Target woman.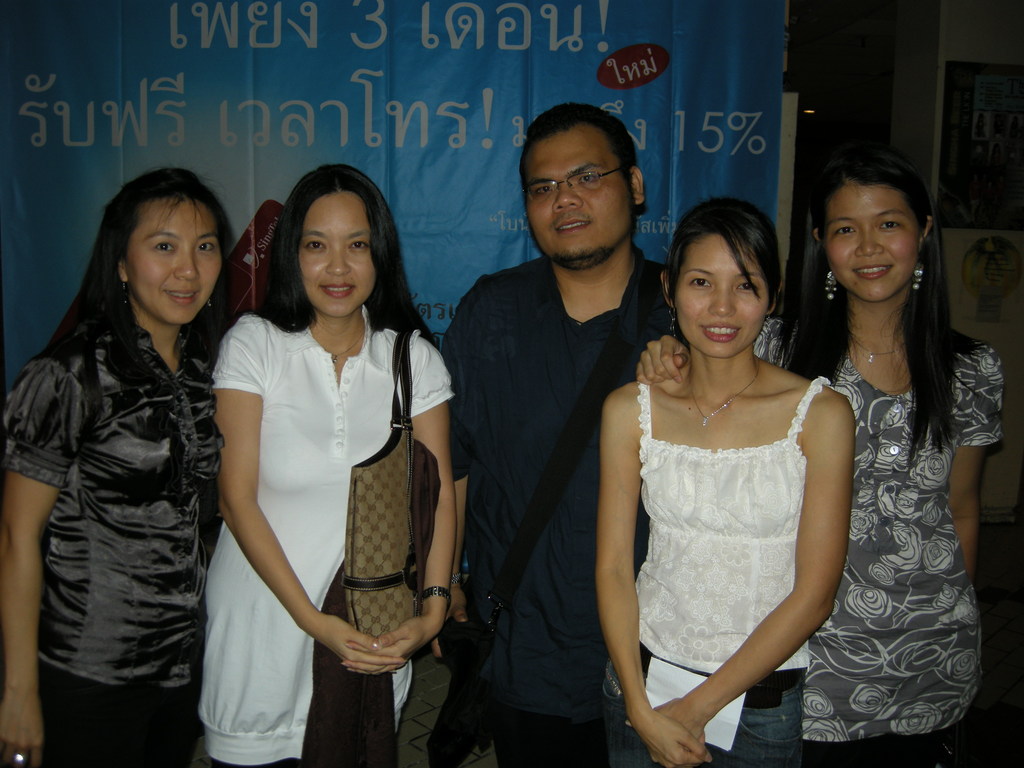
Target region: l=202, t=169, r=451, b=767.
